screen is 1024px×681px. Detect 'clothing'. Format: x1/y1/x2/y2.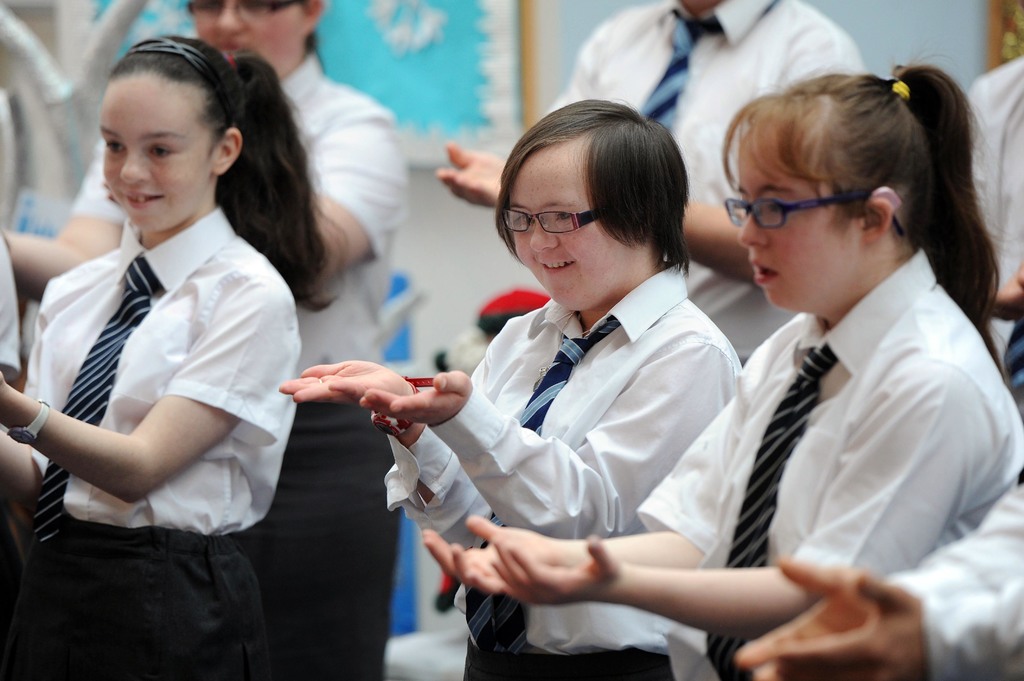
78/46/396/680.
